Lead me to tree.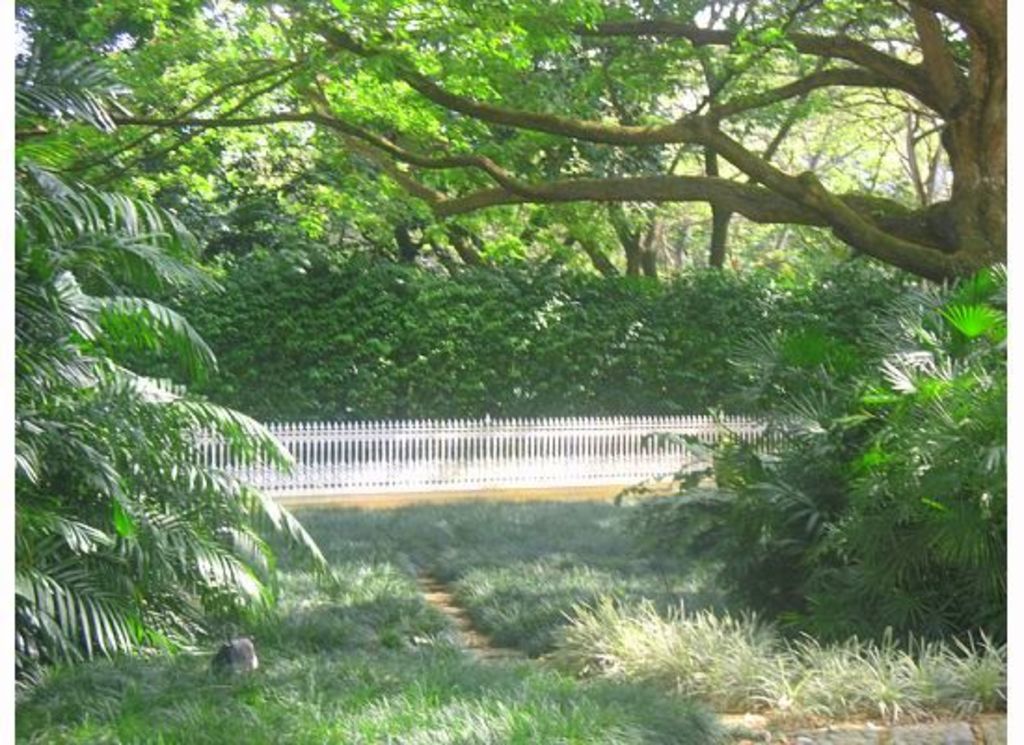
Lead to 9 0 1015 359.
